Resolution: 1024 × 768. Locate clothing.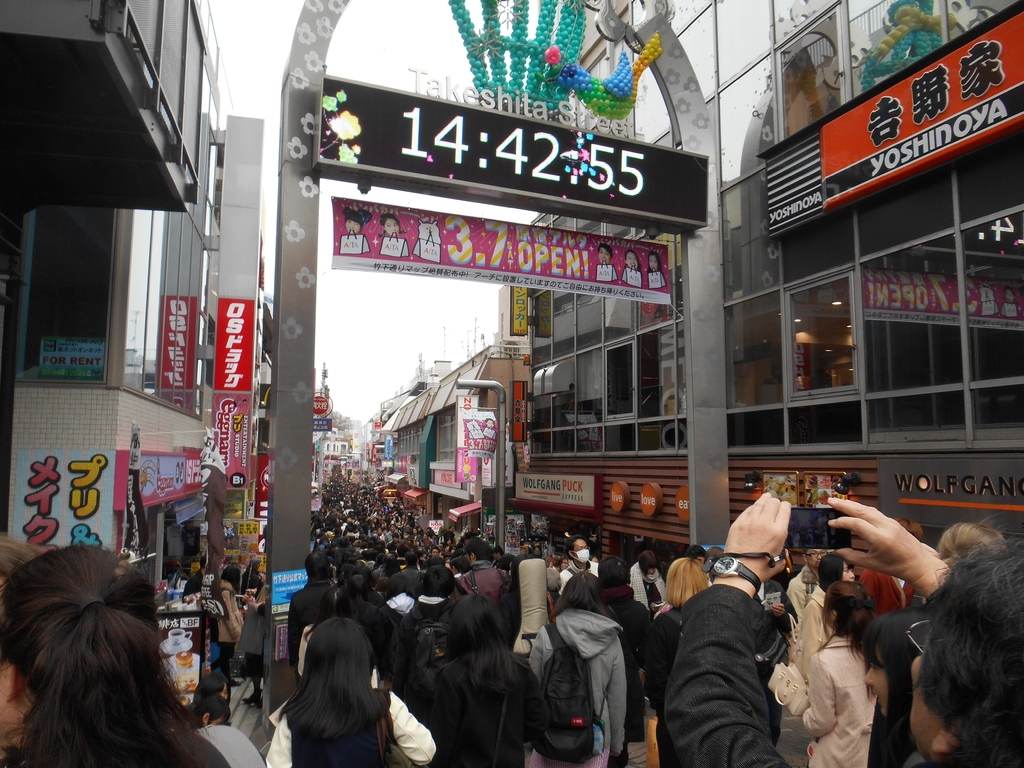
[271, 687, 437, 767].
